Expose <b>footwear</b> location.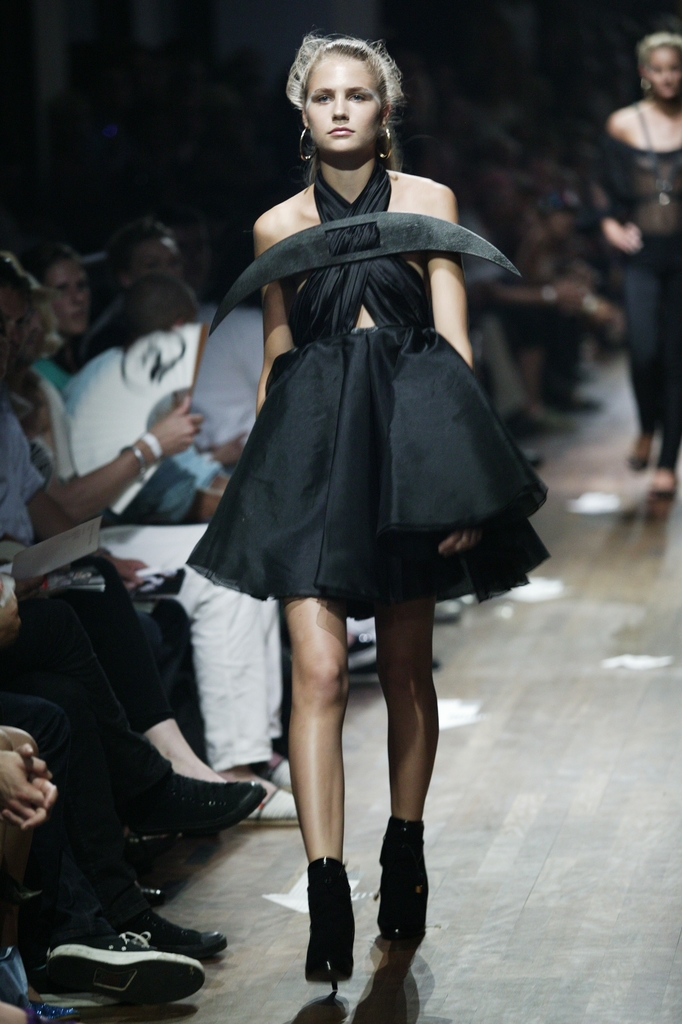
Exposed at box(133, 772, 263, 842).
